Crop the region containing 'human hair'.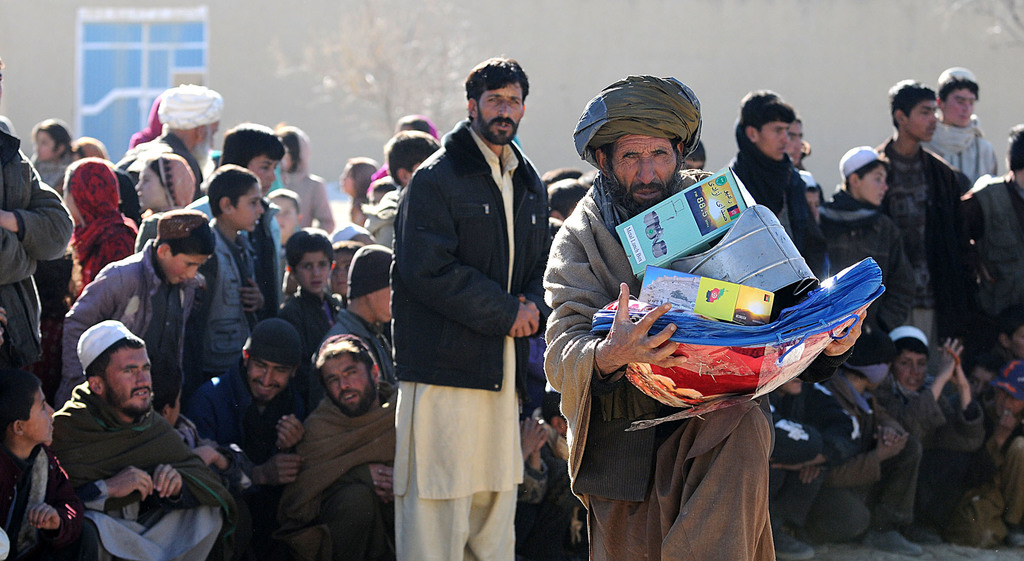
Crop region: left=3, top=361, right=38, bottom=432.
